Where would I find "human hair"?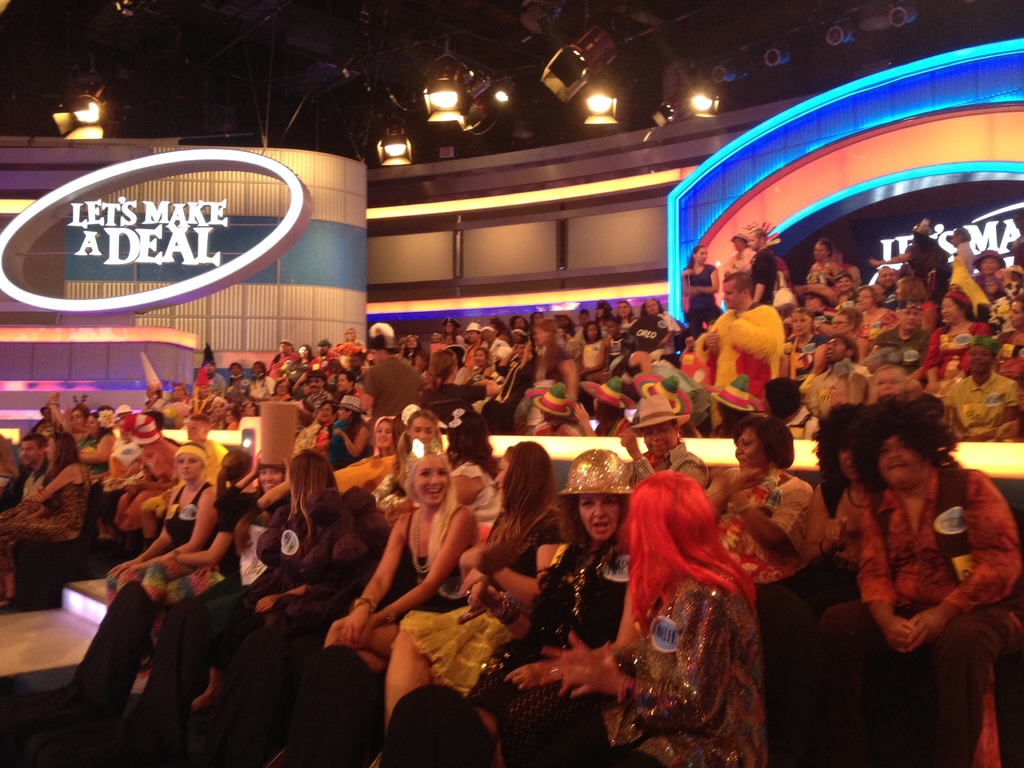
At x1=765 y1=374 x2=800 y2=419.
